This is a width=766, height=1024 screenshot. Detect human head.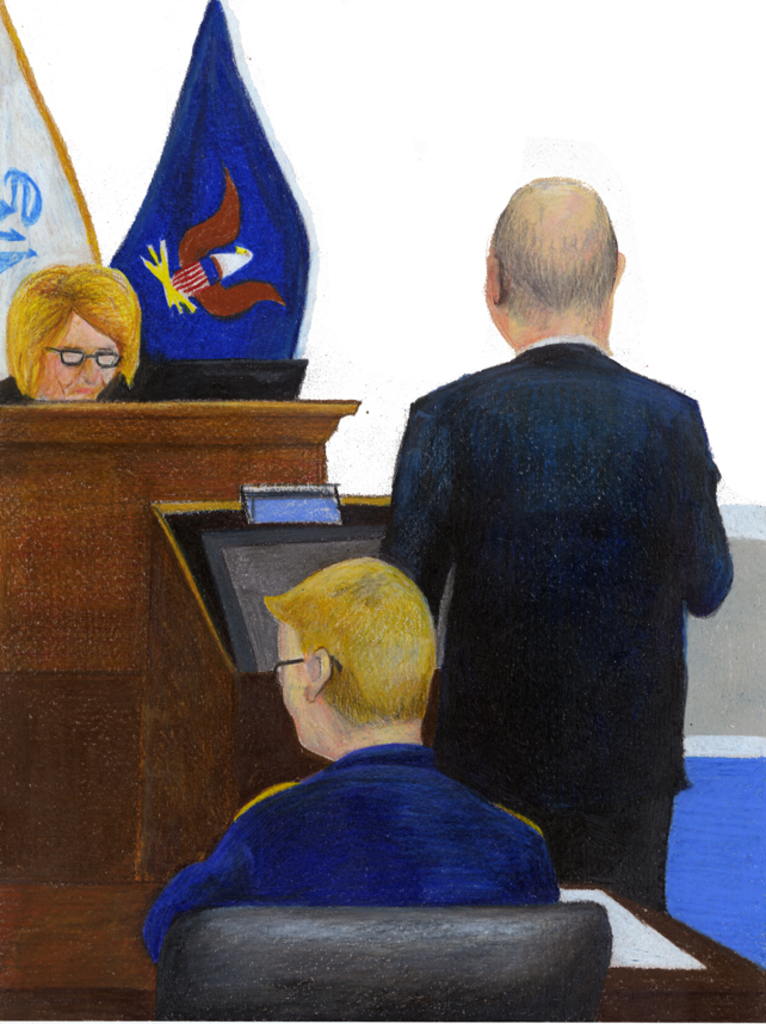
0 241 134 397.
